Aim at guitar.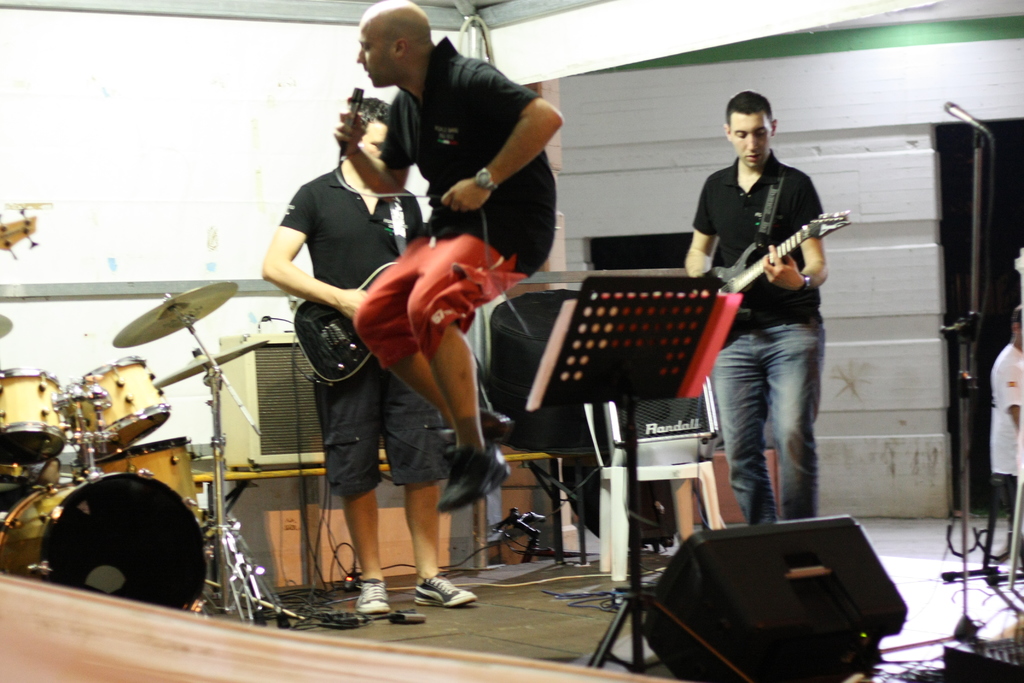
Aimed at [x1=292, y1=258, x2=396, y2=387].
